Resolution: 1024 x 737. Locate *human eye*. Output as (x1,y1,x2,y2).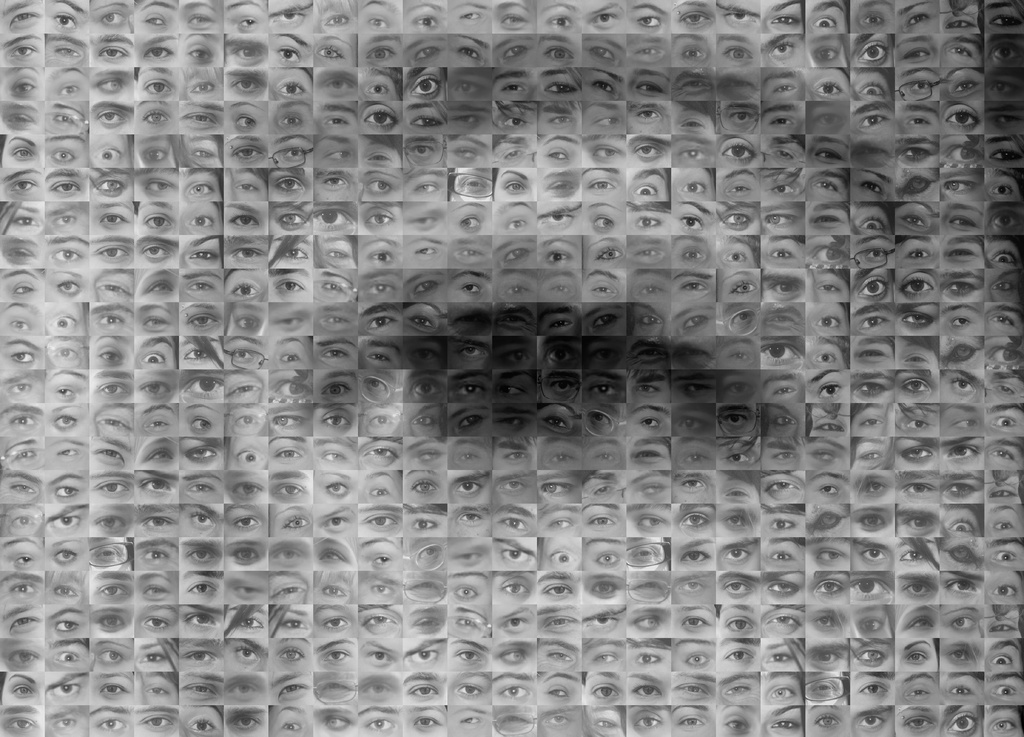
(96,281,127,297).
